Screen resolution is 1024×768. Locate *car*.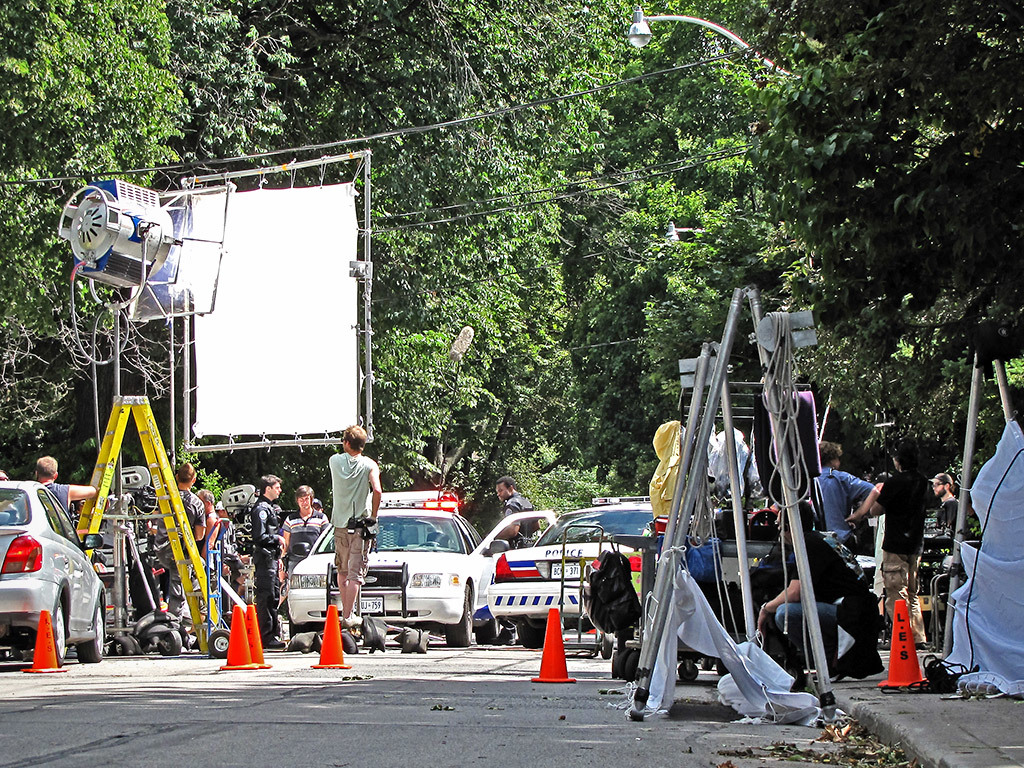
l=478, t=499, r=645, b=637.
